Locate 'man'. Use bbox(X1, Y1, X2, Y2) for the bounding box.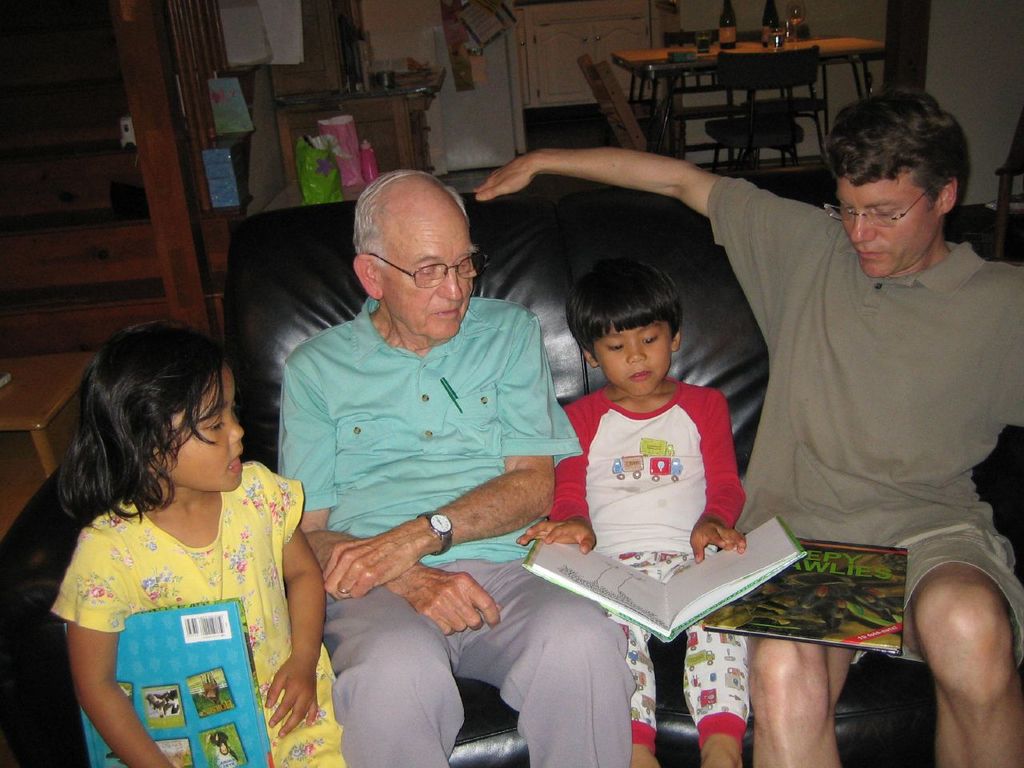
bbox(463, 86, 1023, 767).
